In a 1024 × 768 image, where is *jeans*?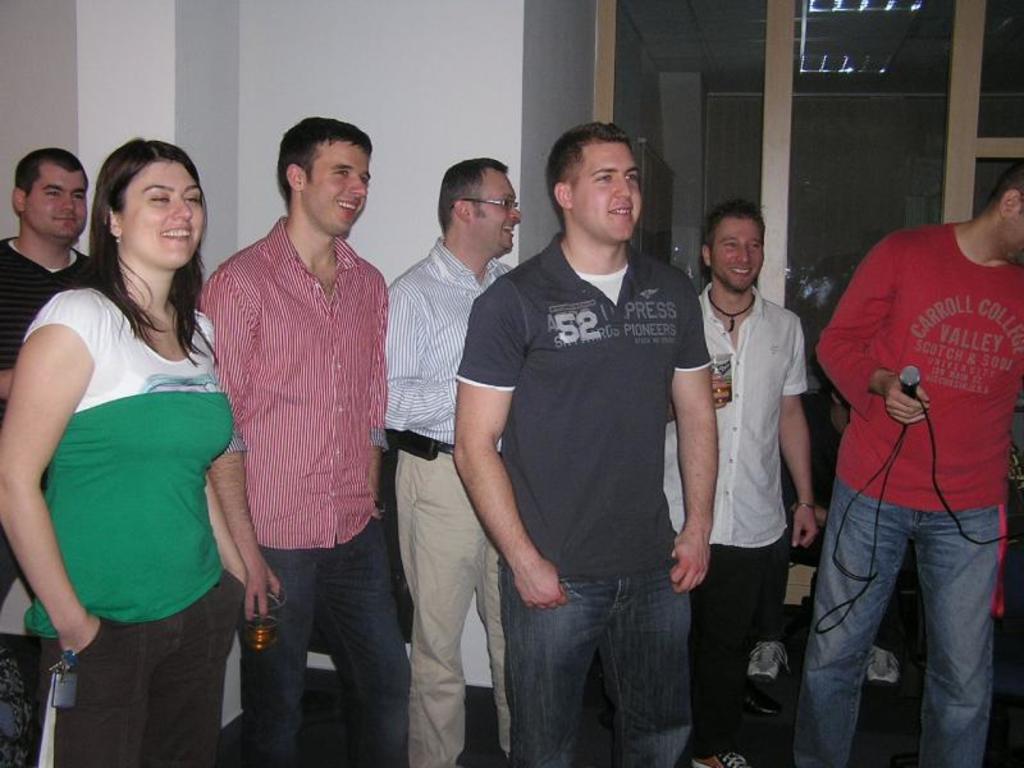
locate(503, 561, 690, 767).
